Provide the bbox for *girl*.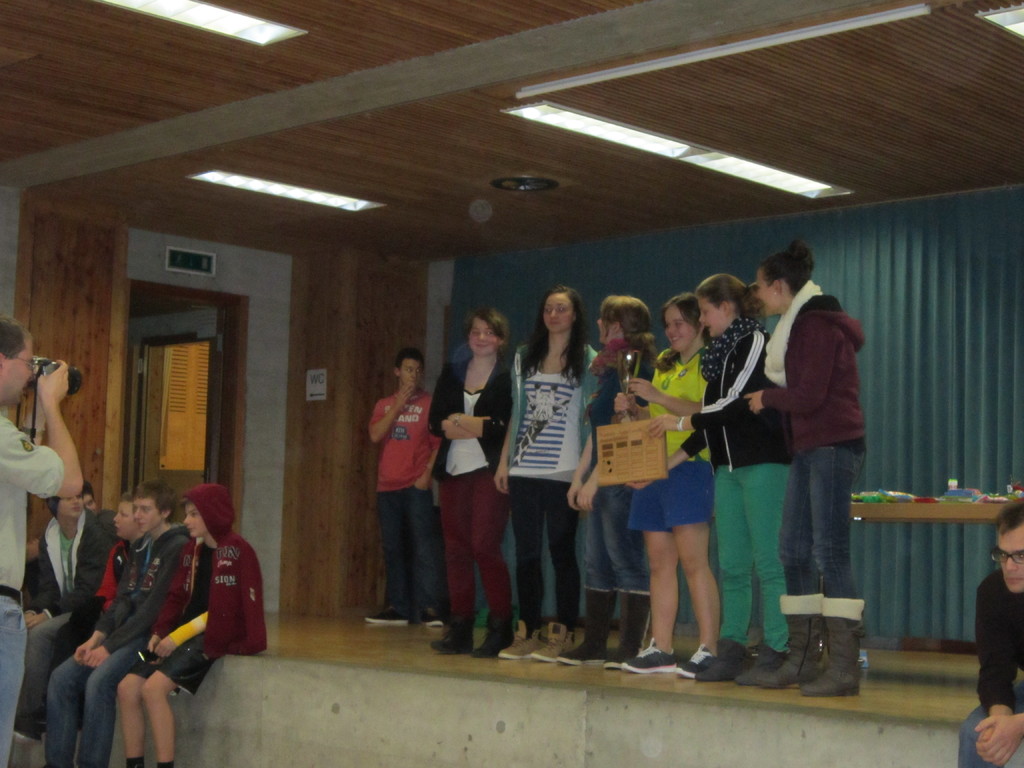
<bbox>484, 275, 618, 657</bbox>.
